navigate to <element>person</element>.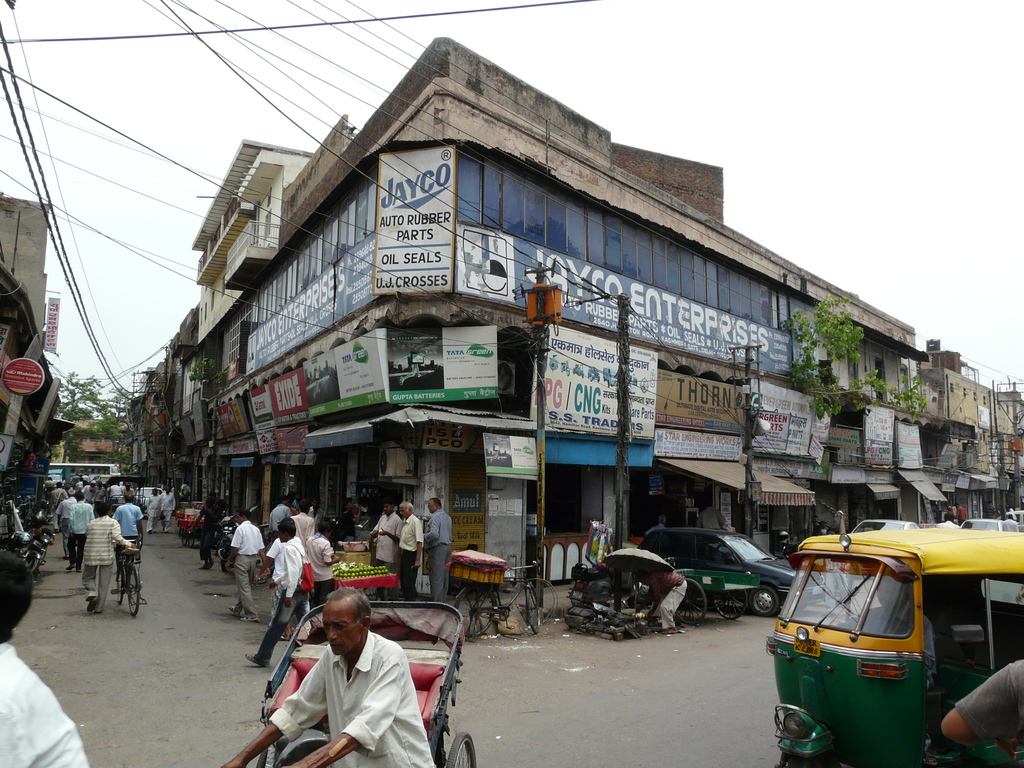
Navigation target: <bbox>225, 589, 440, 767</bbox>.
